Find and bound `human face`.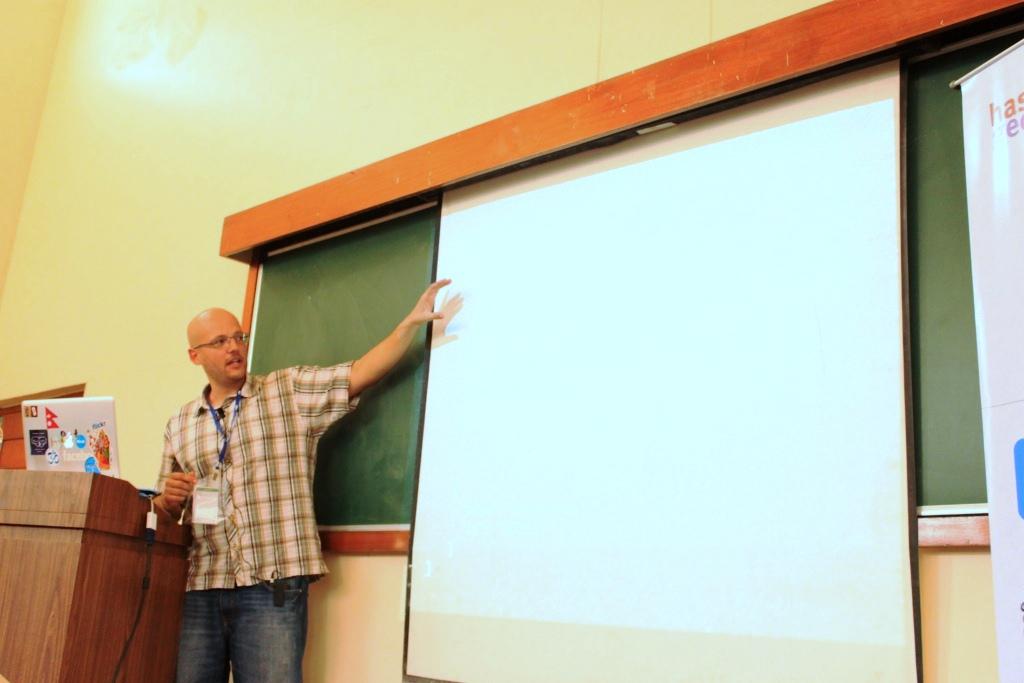
Bound: select_region(204, 314, 250, 384).
